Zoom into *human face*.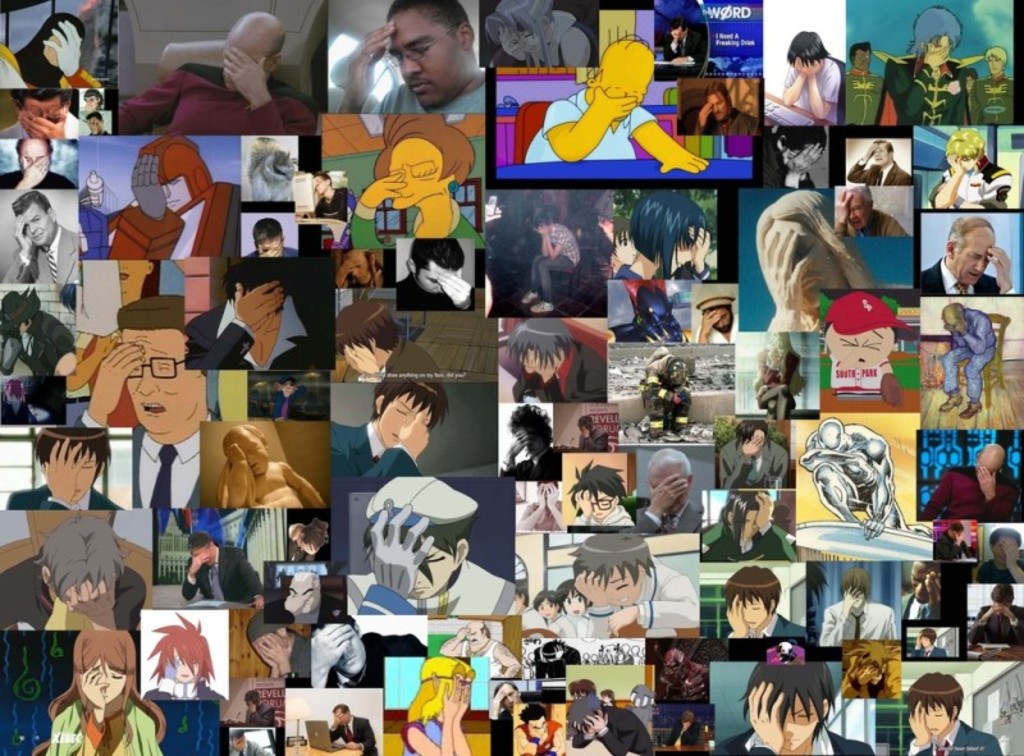
Zoom target: l=538, t=595, r=556, b=618.
